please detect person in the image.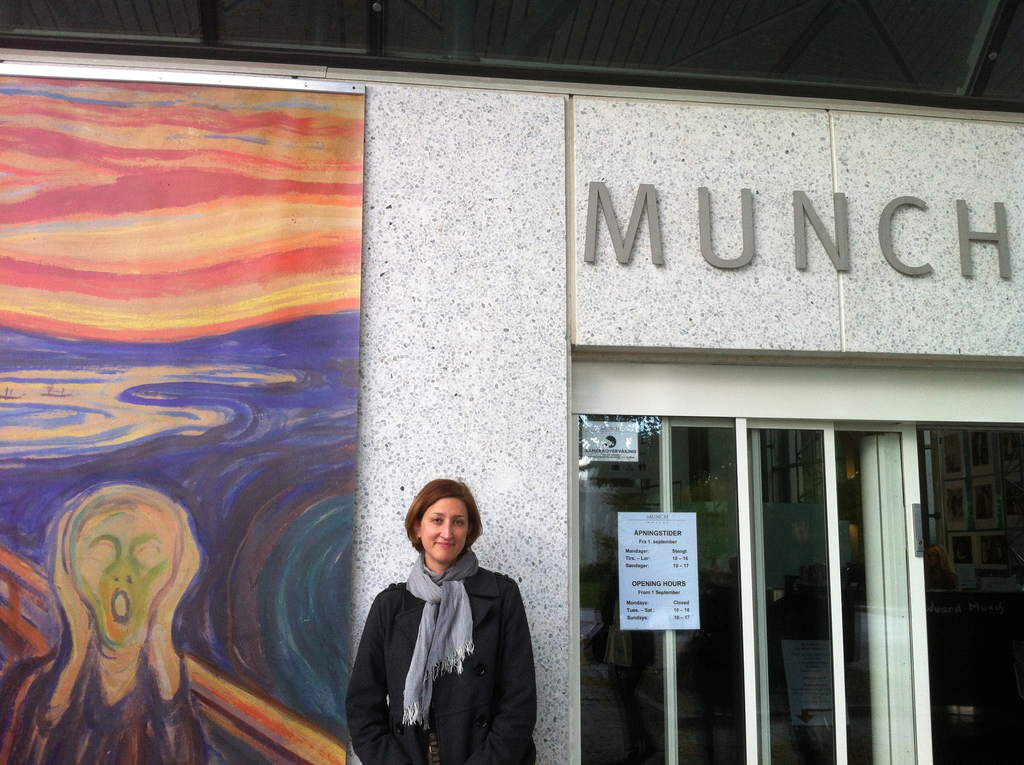
l=341, t=466, r=538, b=759.
